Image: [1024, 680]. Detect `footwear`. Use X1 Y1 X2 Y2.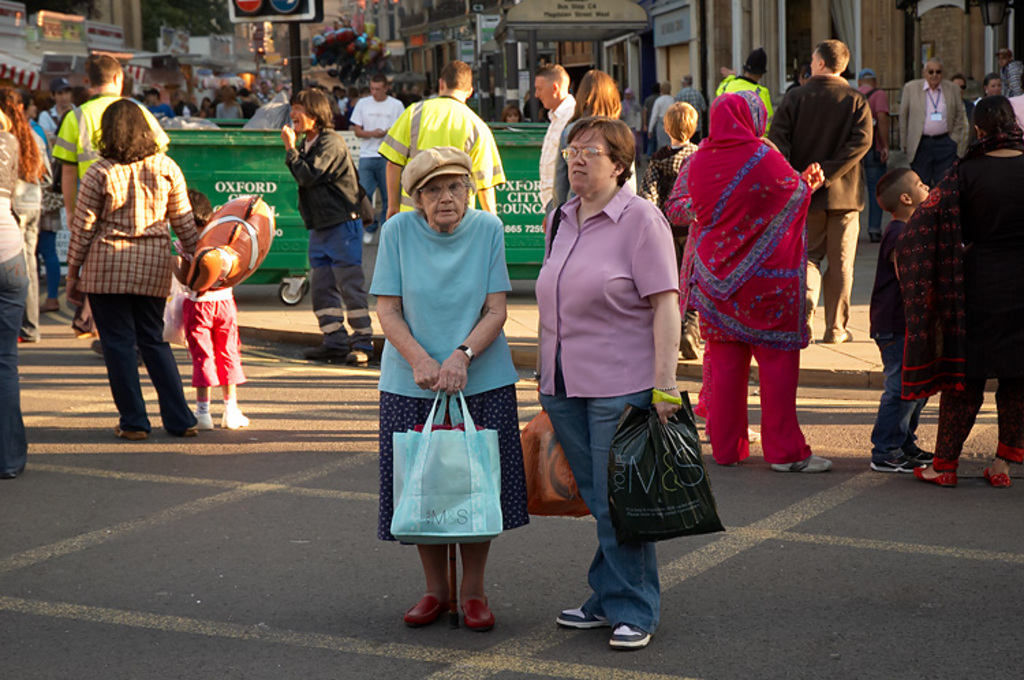
176 415 203 437.
